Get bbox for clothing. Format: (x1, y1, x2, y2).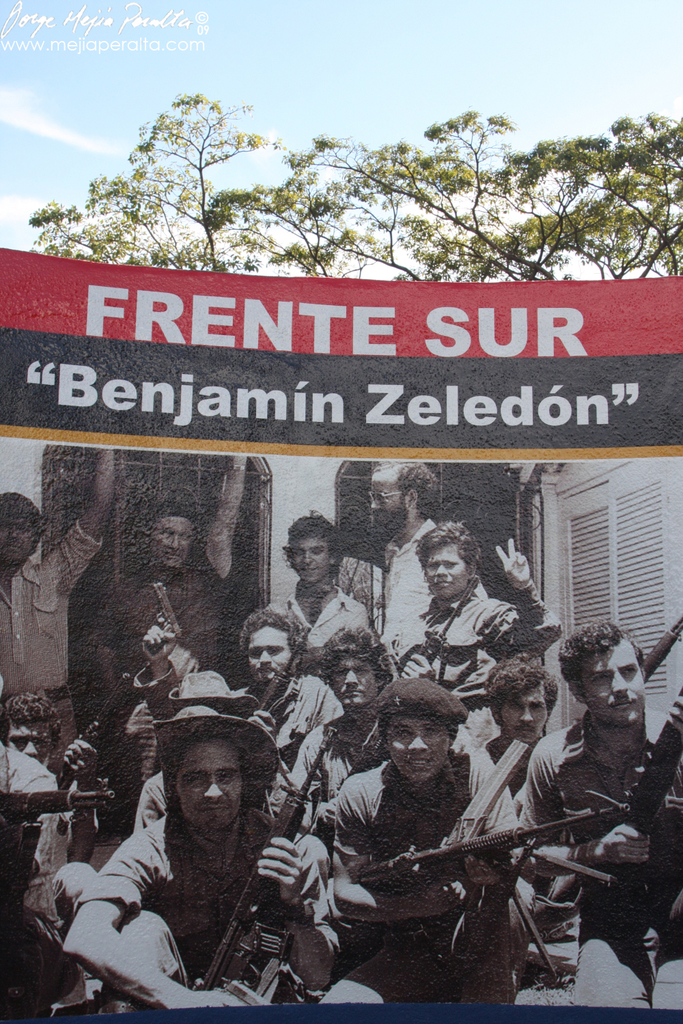
(246, 673, 330, 801).
